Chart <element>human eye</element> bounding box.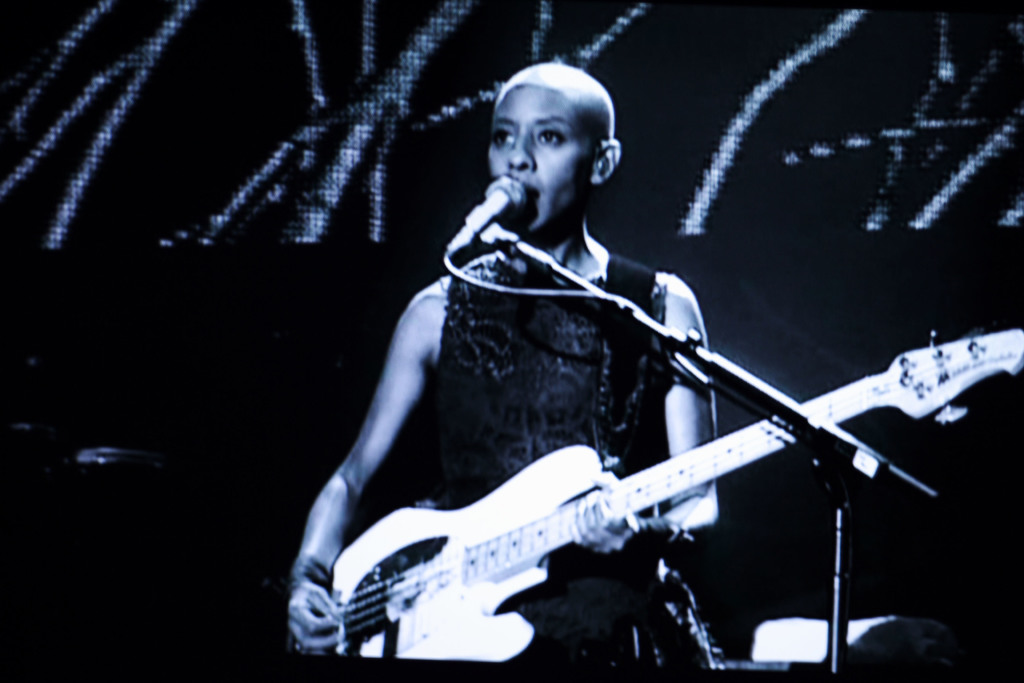
Charted: crop(533, 128, 566, 148).
